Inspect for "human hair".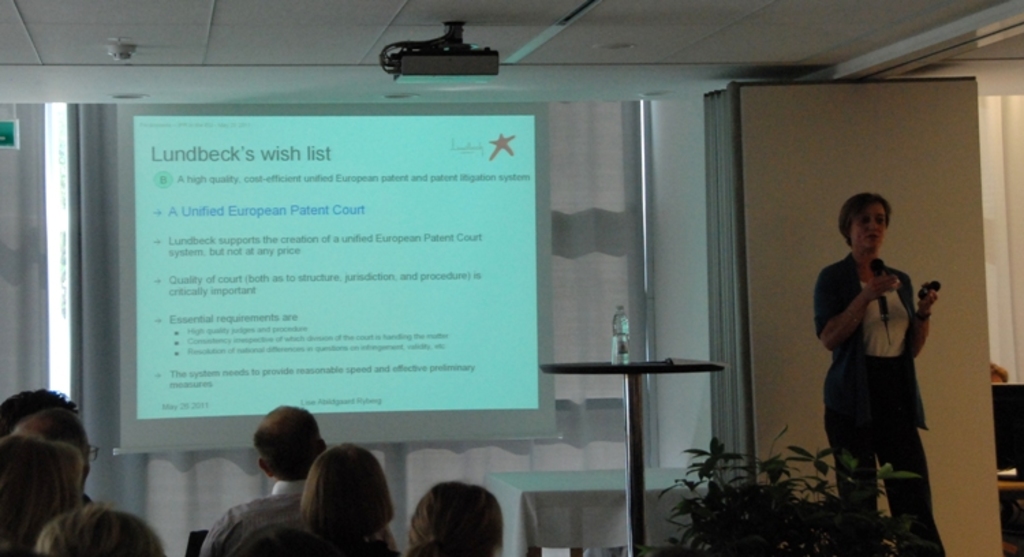
Inspection: {"x1": 14, "y1": 408, "x2": 79, "y2": 444}.
